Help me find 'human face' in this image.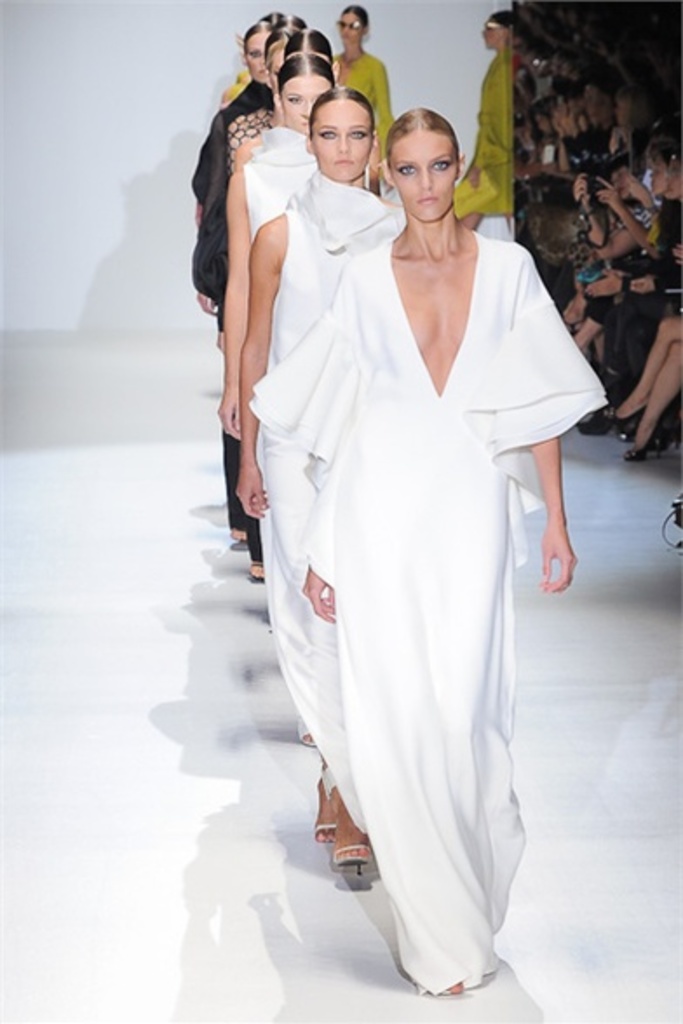
Found it: (left=279, top=68, right=331, bottom=134).
